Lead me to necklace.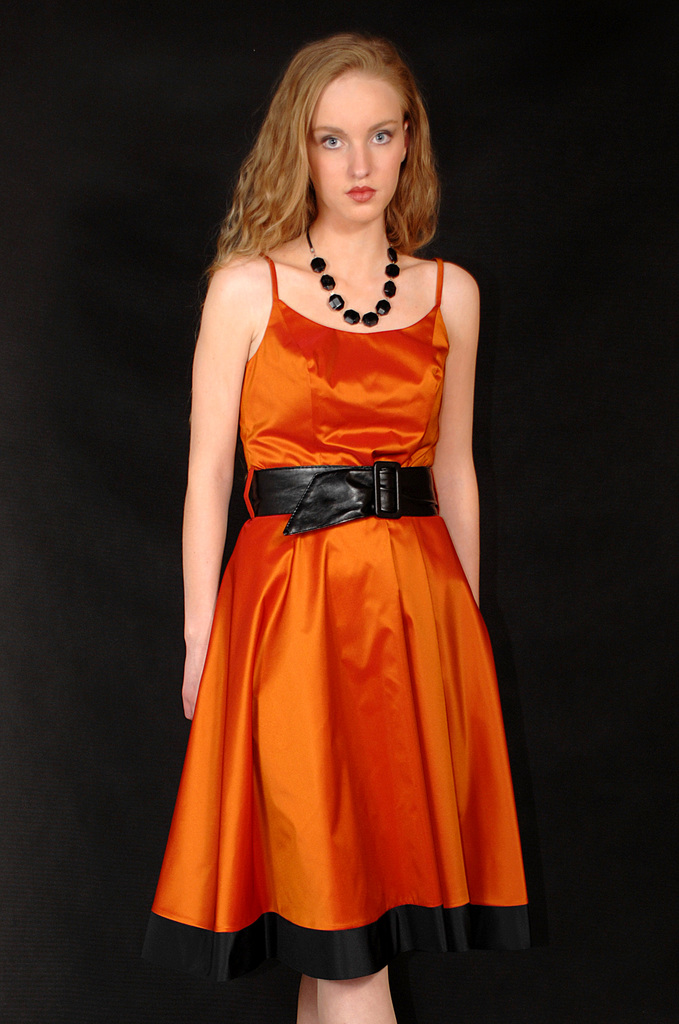
Lead to crop(307, 226, 400, 325).
